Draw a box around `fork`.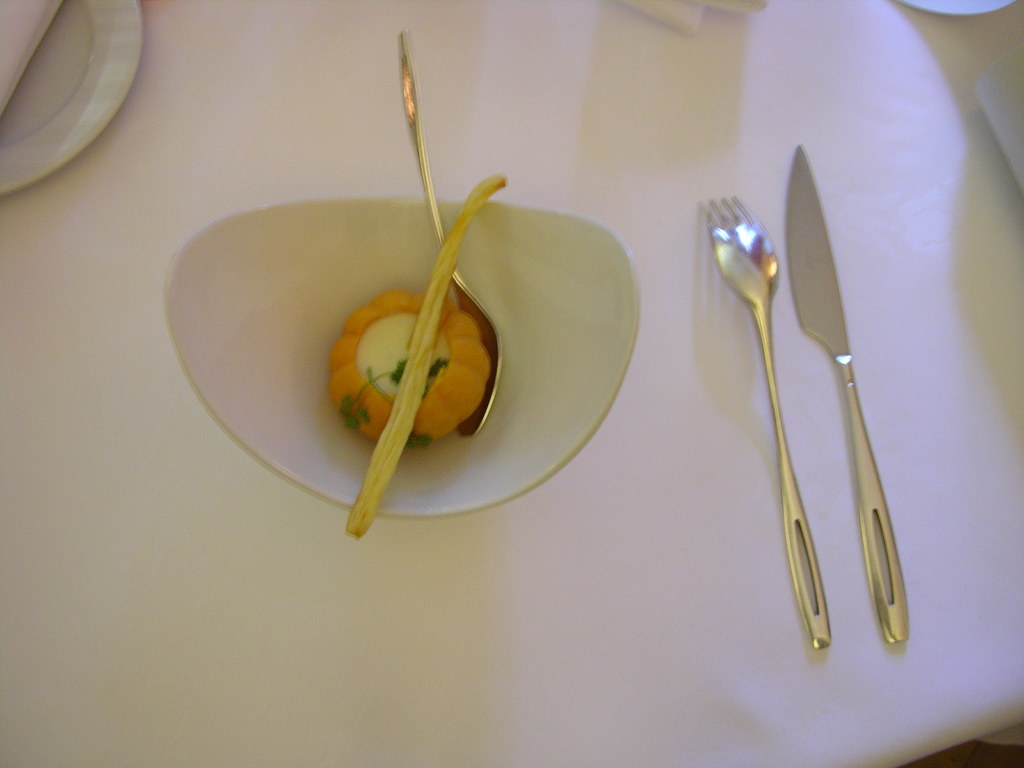
(left=701, top=194, right=831, bottom=650).
